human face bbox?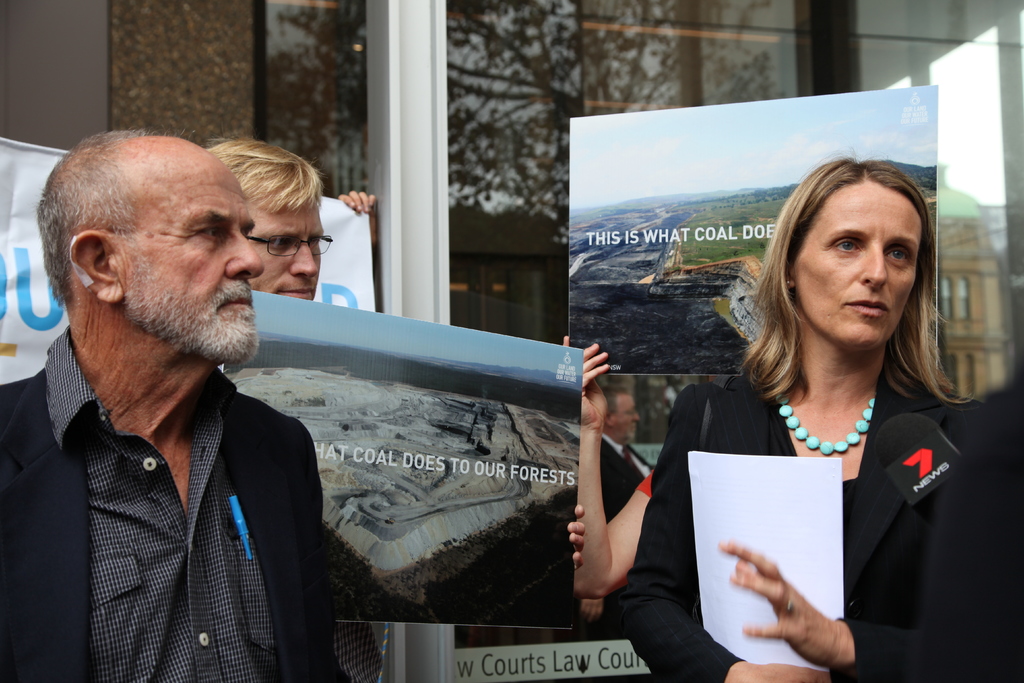
bbox(246, 194, 320, 303)
